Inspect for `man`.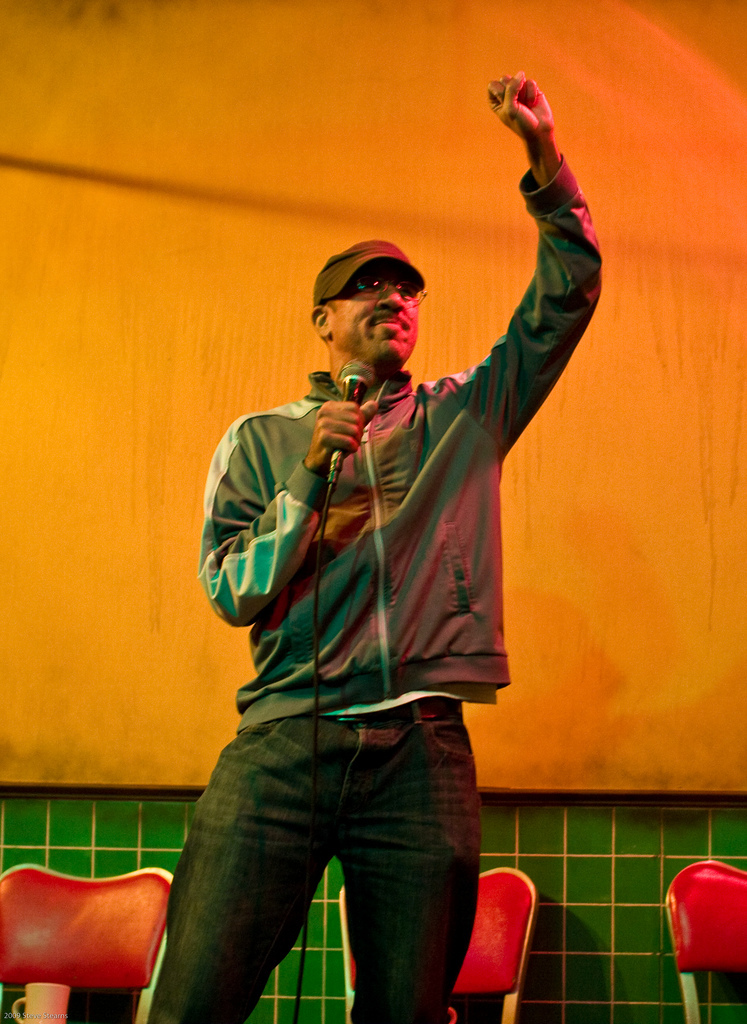
Inspection: <box>143,71,588,1022</box>.
